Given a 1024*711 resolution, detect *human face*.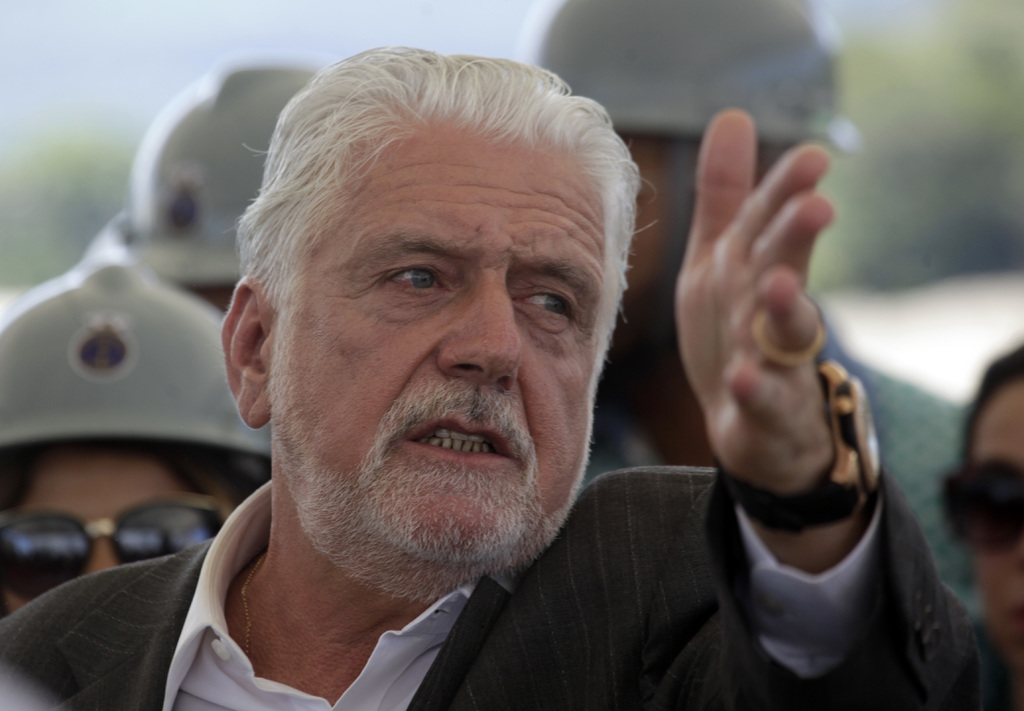
(7,449,243,617).
